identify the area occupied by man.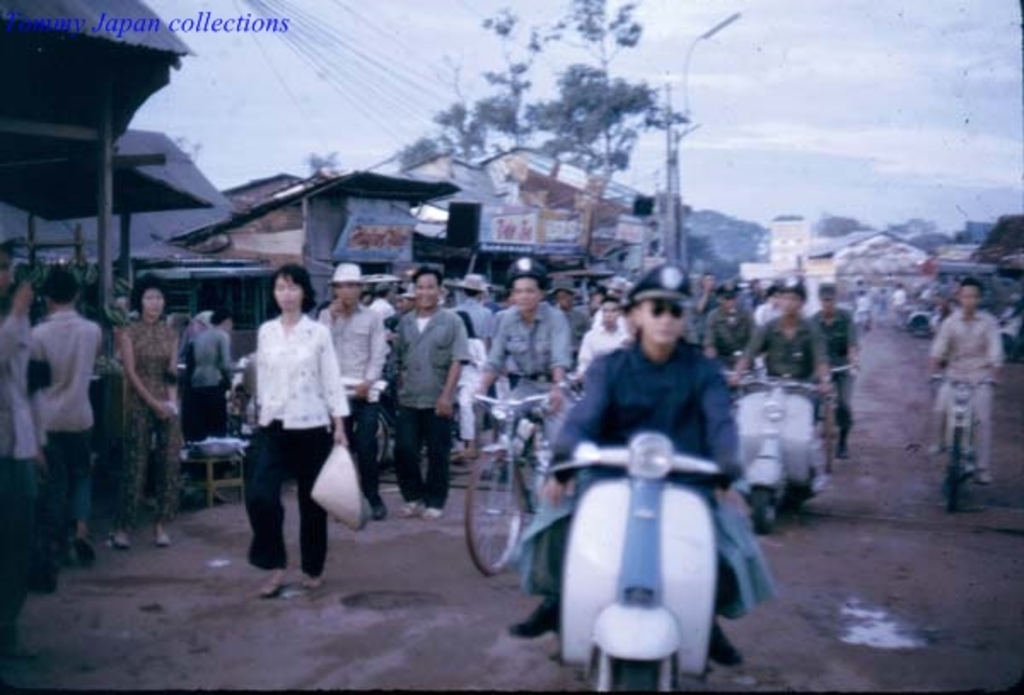
Area: 732:275:833:420.
